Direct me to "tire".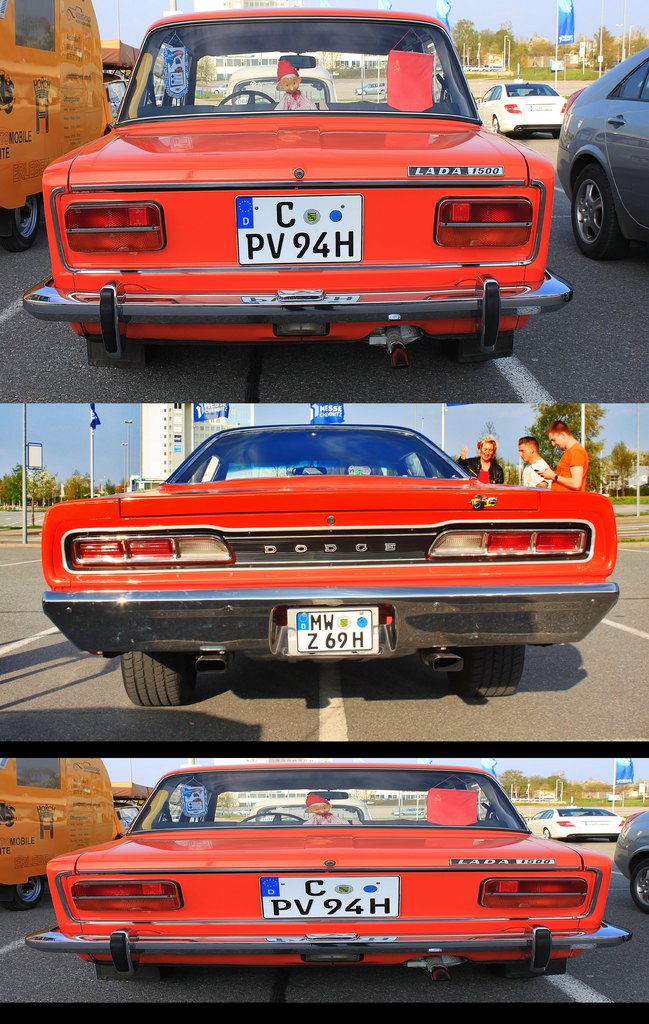
Direction: [489, 115, 503, 131].
